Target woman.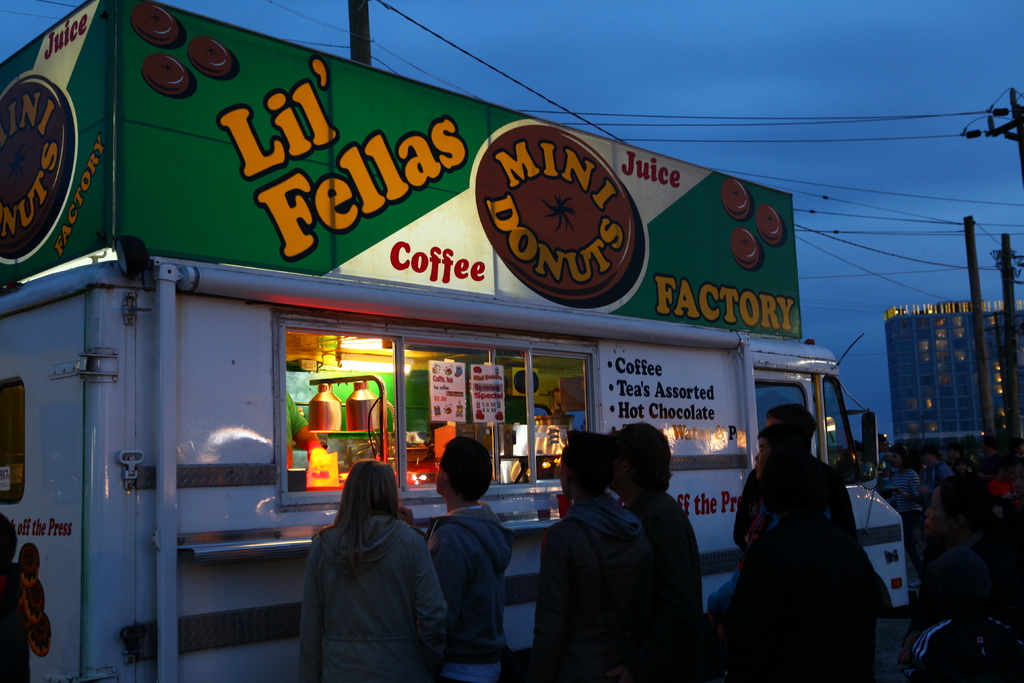
Target region: region(502, 435, 667, 675).
